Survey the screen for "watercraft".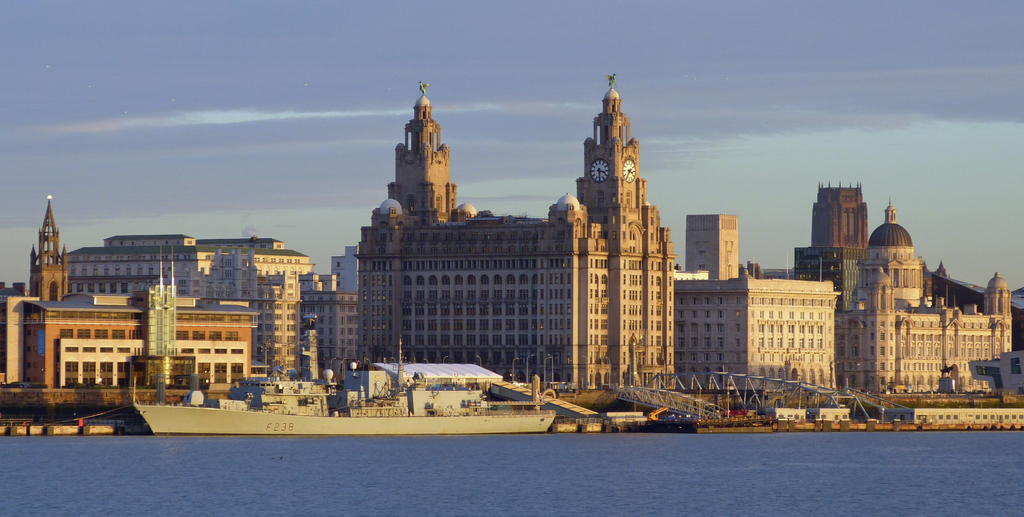
Survey found: crop(128, 333, 554, 435).
